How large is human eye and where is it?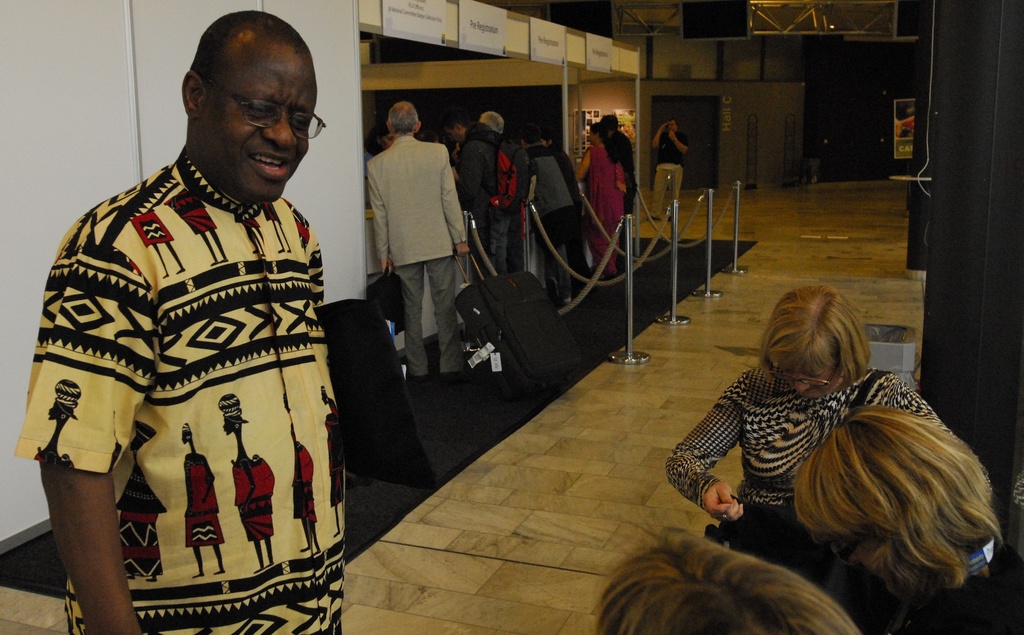
Bounding box: crop(252, 104, 272, 119).
